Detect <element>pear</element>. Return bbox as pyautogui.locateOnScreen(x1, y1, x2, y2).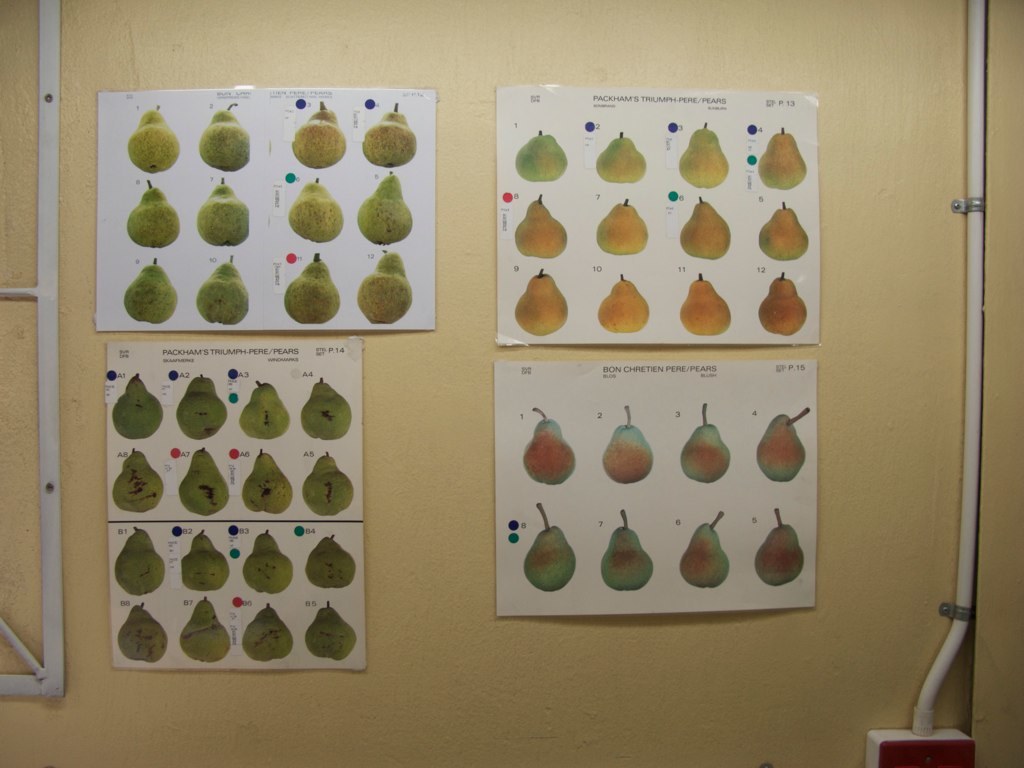
pyautogui.locateOnScreen(180, 526, 229, 591).
